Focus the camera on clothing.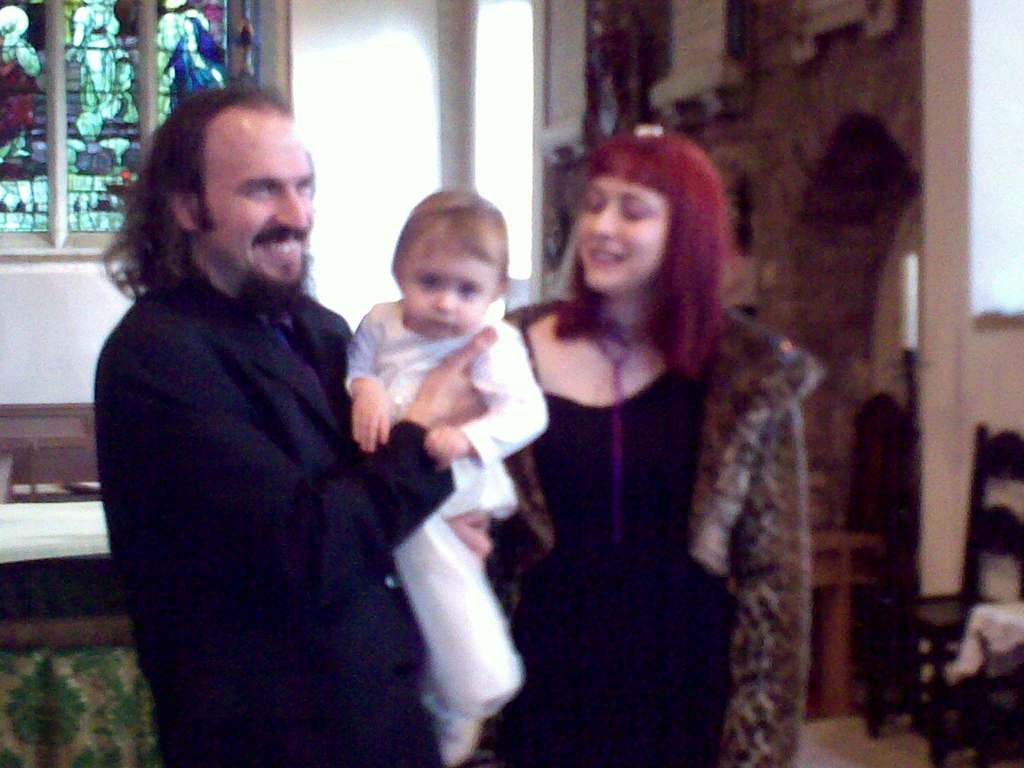
Focus region: 88 172 431 759.
